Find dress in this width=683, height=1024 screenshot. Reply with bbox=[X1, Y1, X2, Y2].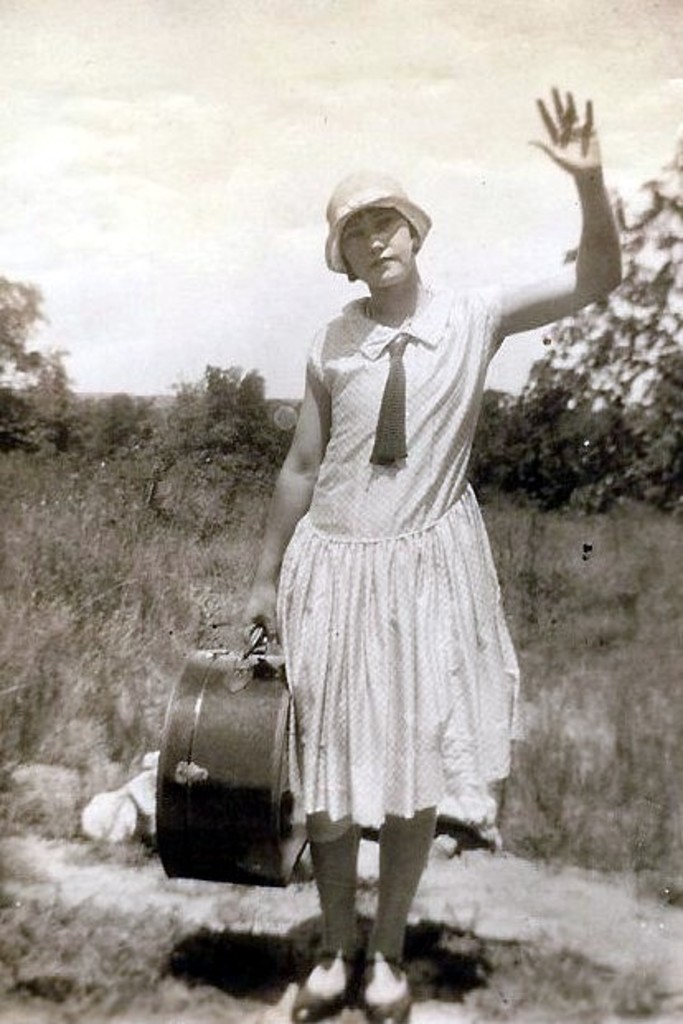
bbox=[262, 284, 541, 829].
